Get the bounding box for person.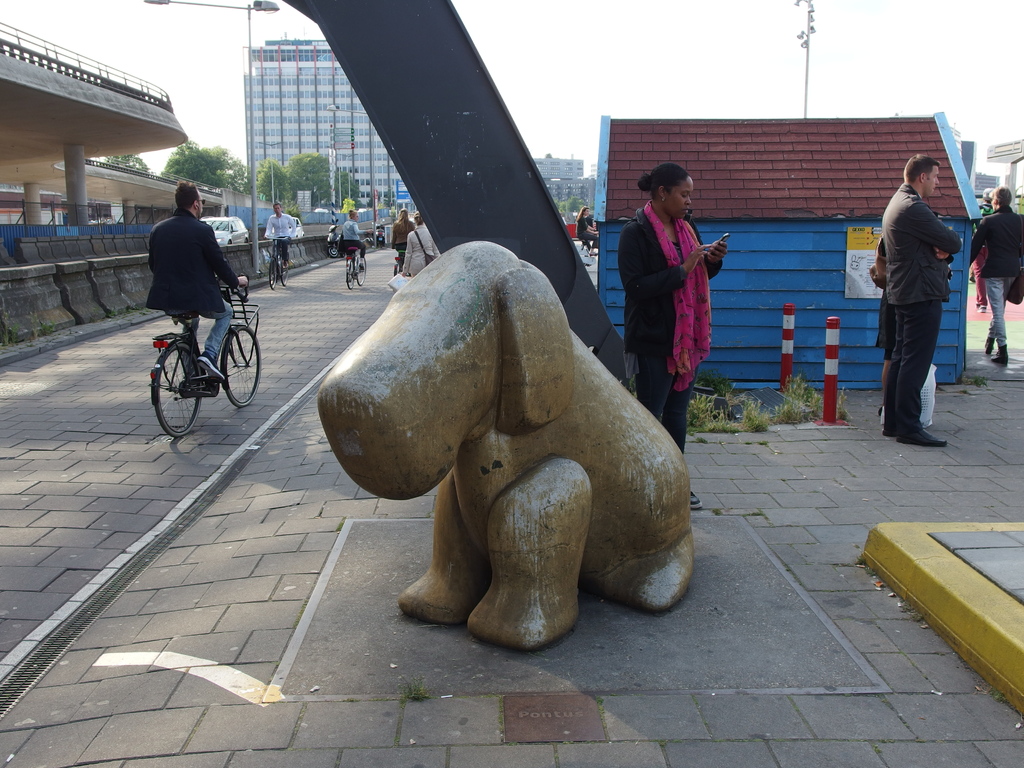
box=[968, 186, 1023, 362].
